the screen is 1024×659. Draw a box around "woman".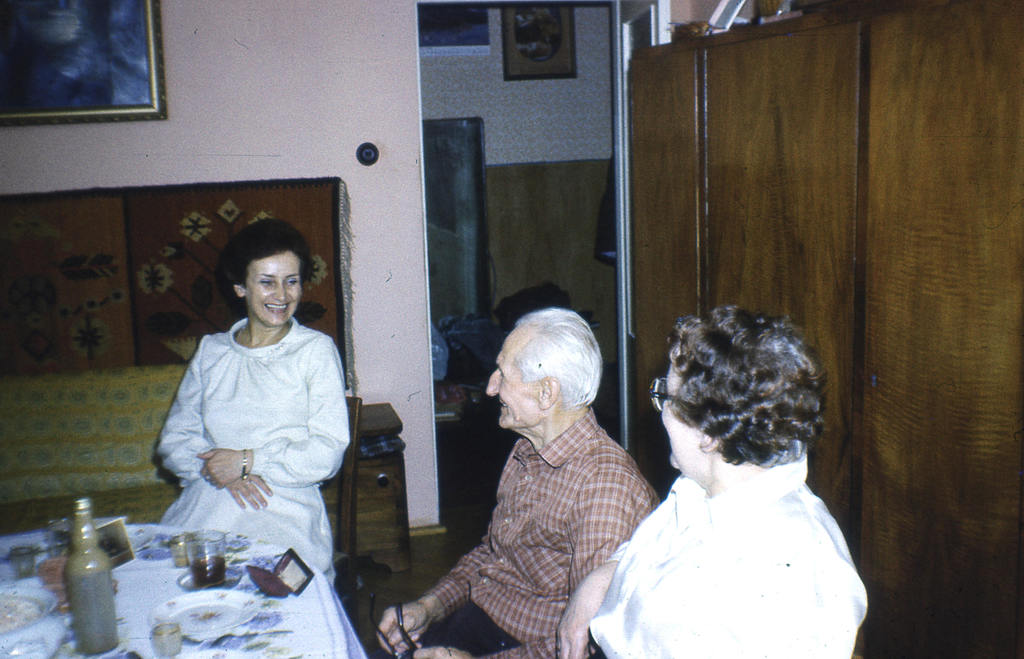
[146, 214, 357, 582].
